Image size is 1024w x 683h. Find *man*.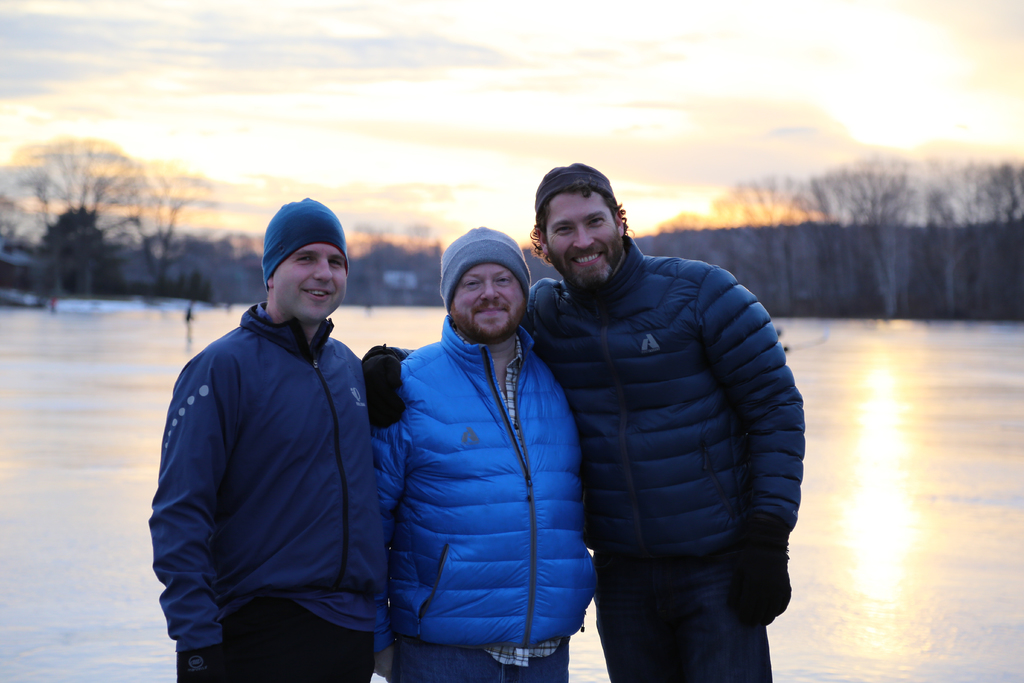
Rect(361, 163, 804, 682).
